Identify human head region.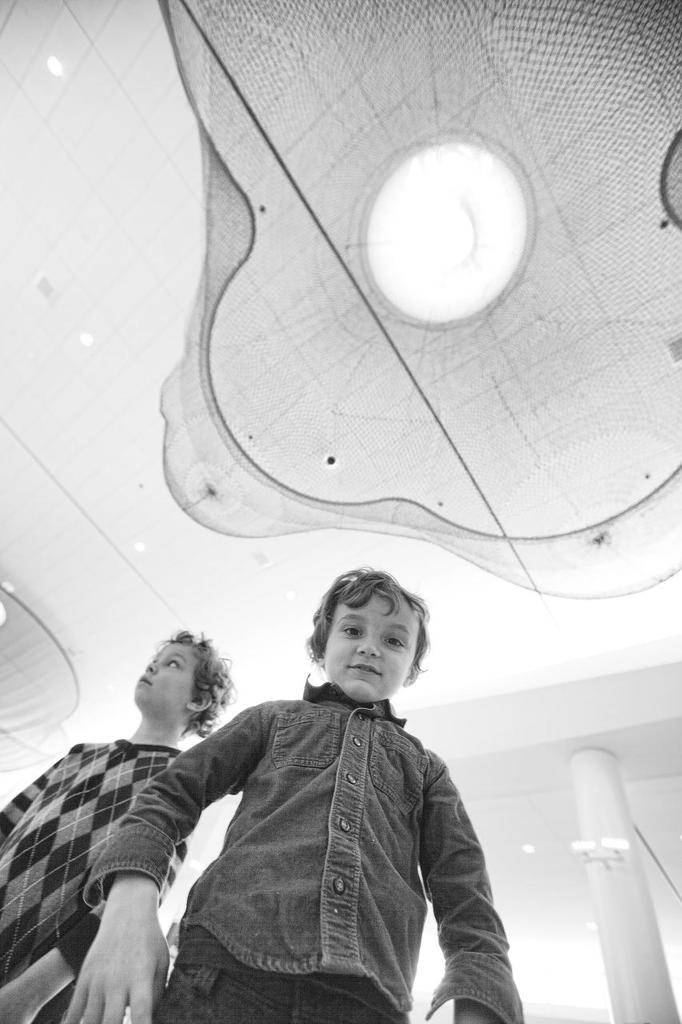
Region: region(124, 631, 233, 750).
